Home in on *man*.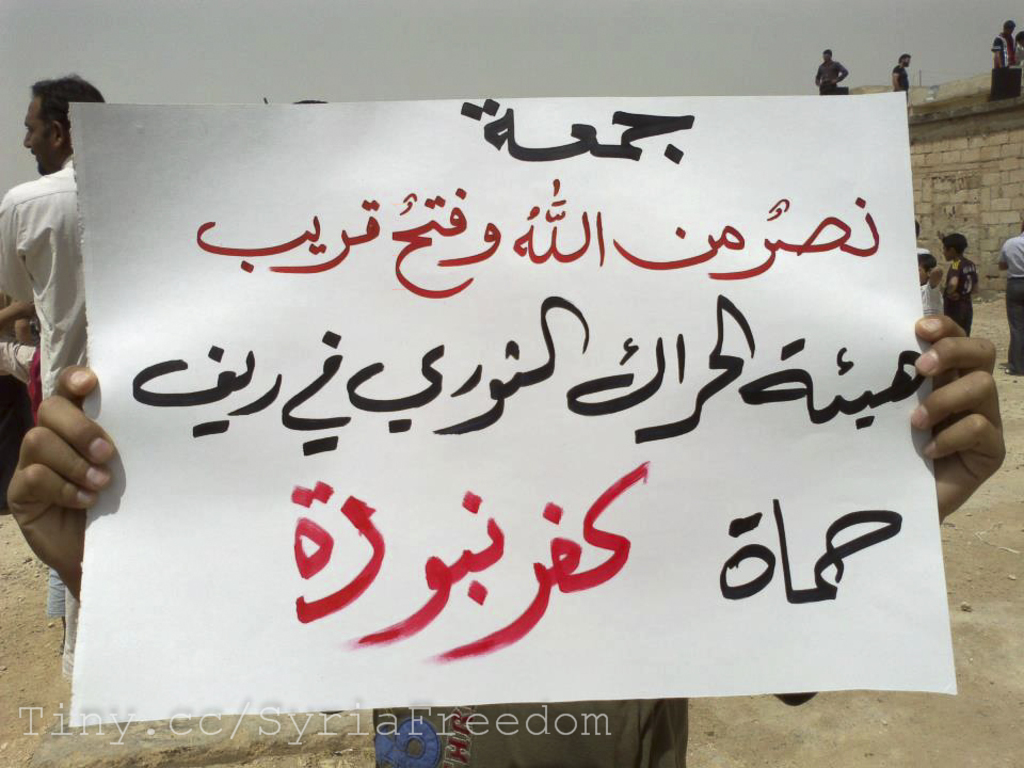
Homed in at l=0, t=49, r=166, b=678.
